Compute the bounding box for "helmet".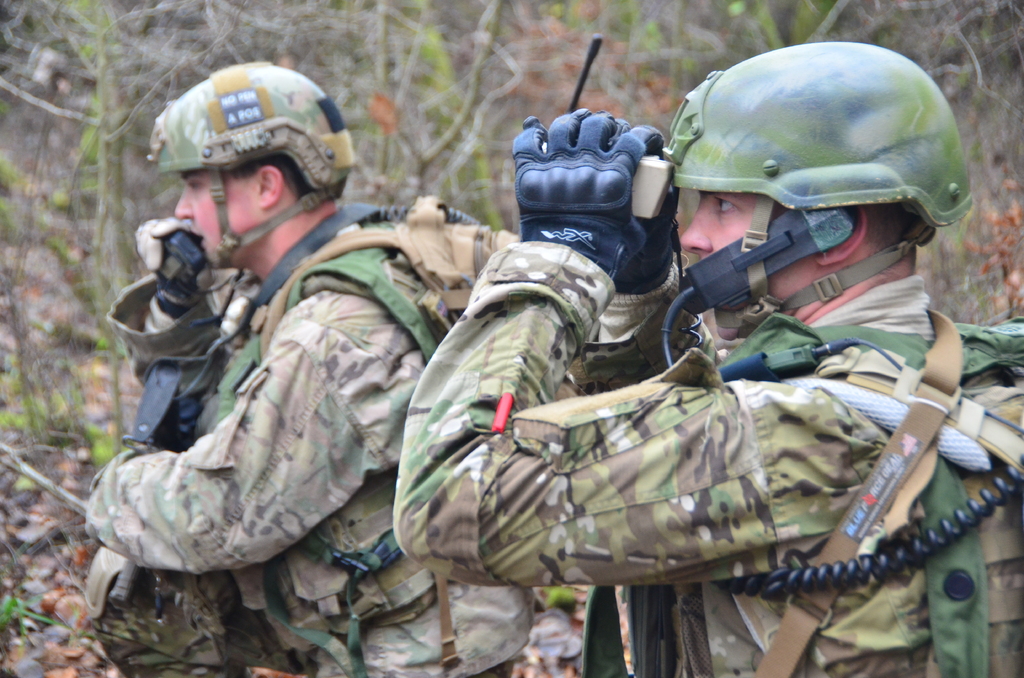
box=[148, 64, 343, 276].
